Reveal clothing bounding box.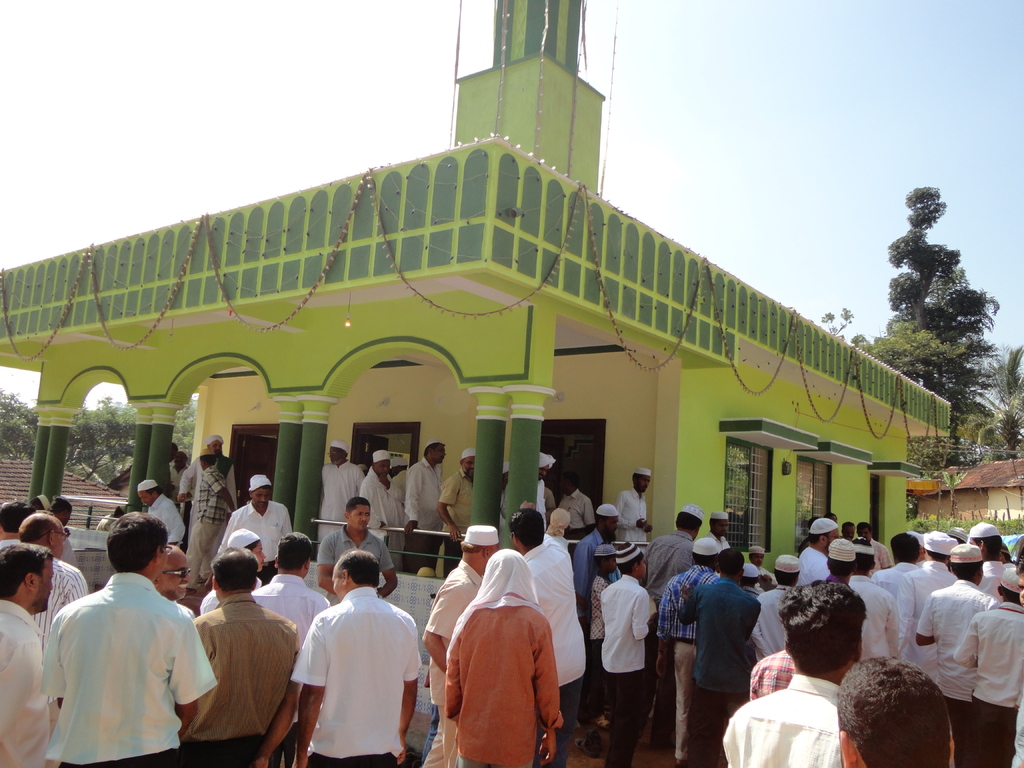
Revealed: bbox=[596, 573, 644, 767].
